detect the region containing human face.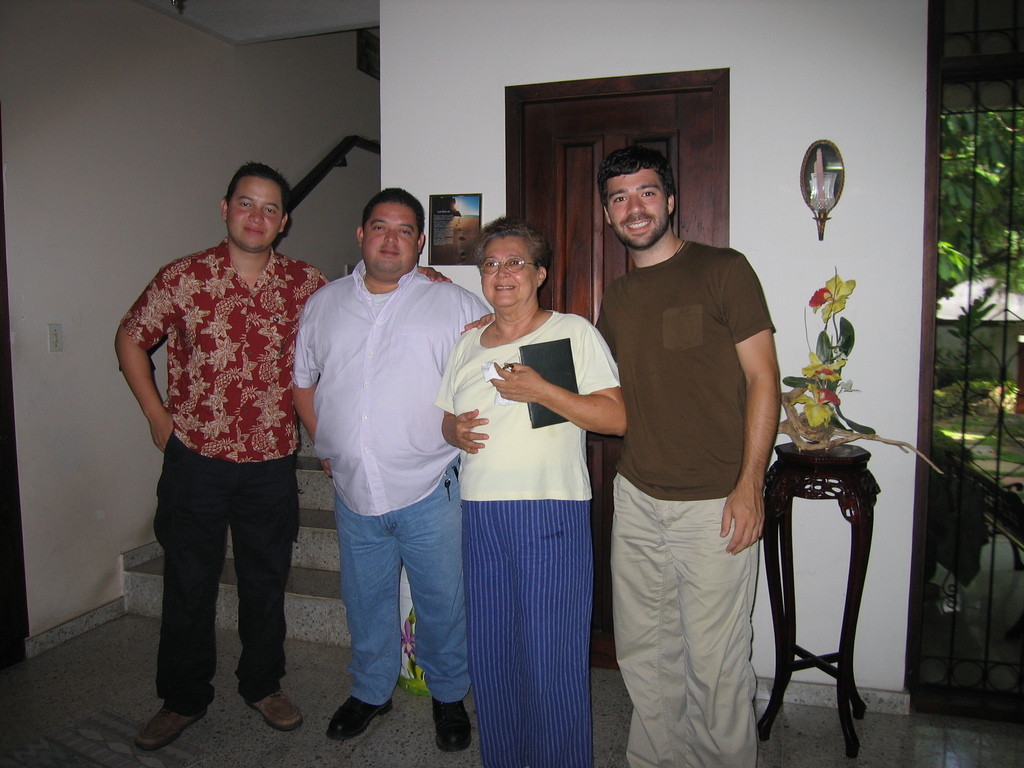
box=[480, 238, 534, 307].
